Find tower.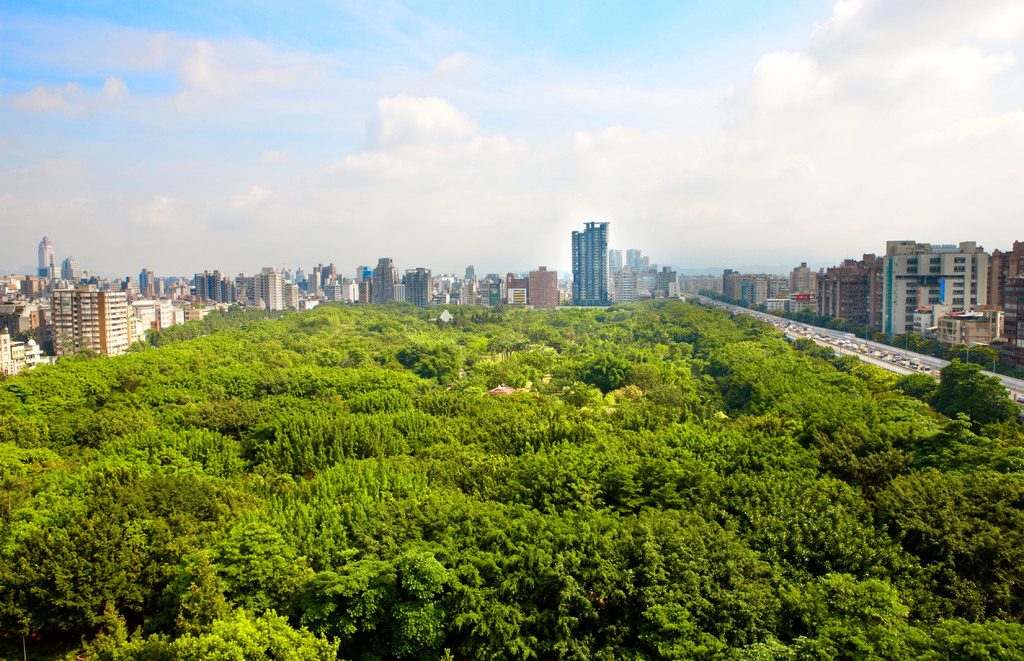
568, 221, 613, 301.
